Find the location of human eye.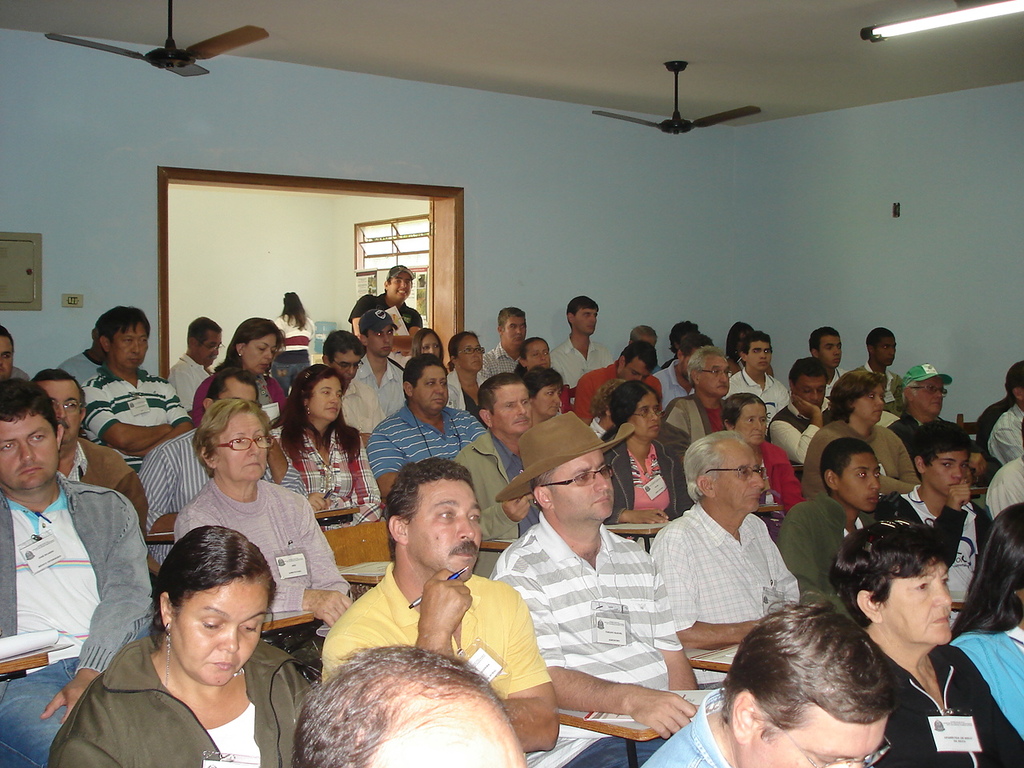
Location: (256,343,266,354).
